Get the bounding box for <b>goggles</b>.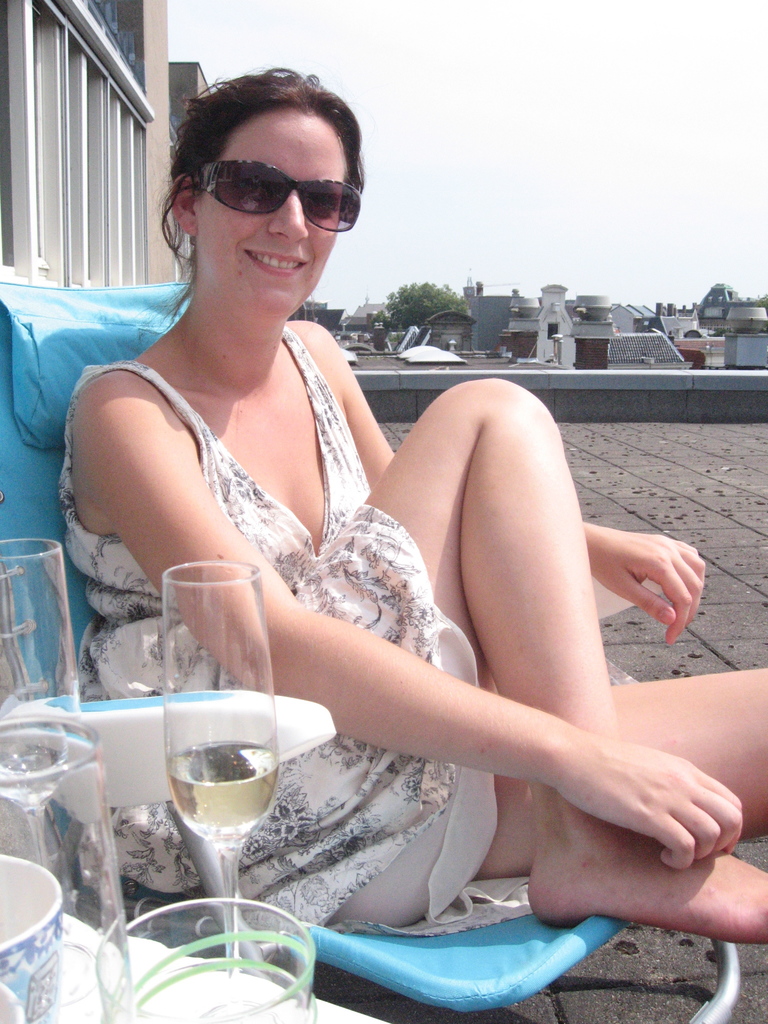
<bbox>193, 143, 366, 209</bbox>.
